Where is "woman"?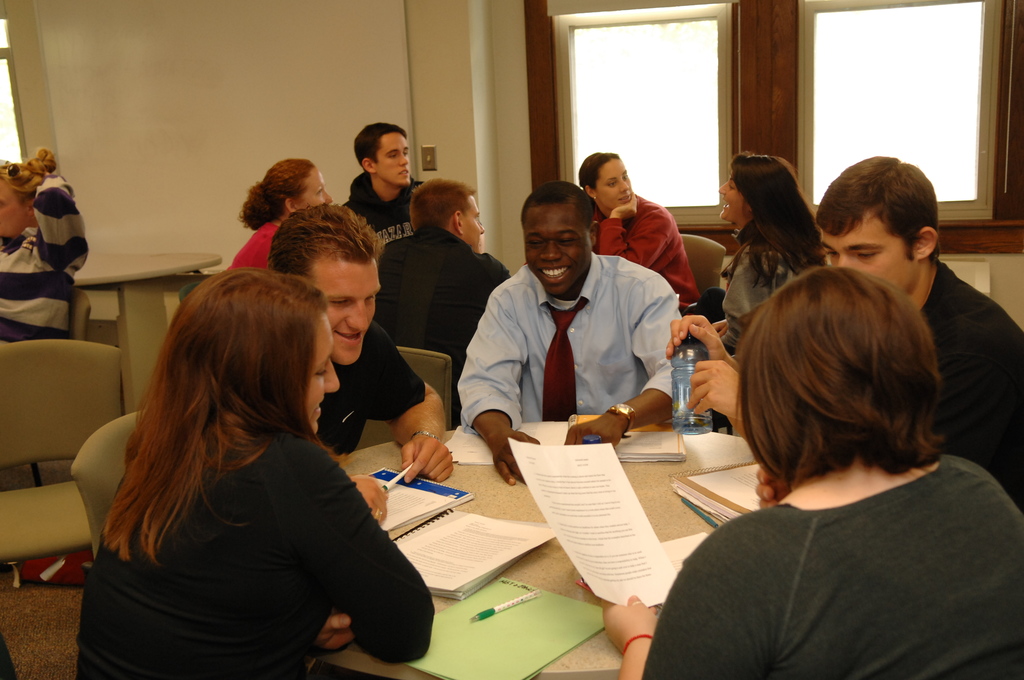
bbox=[580, 152, 701, 318].
